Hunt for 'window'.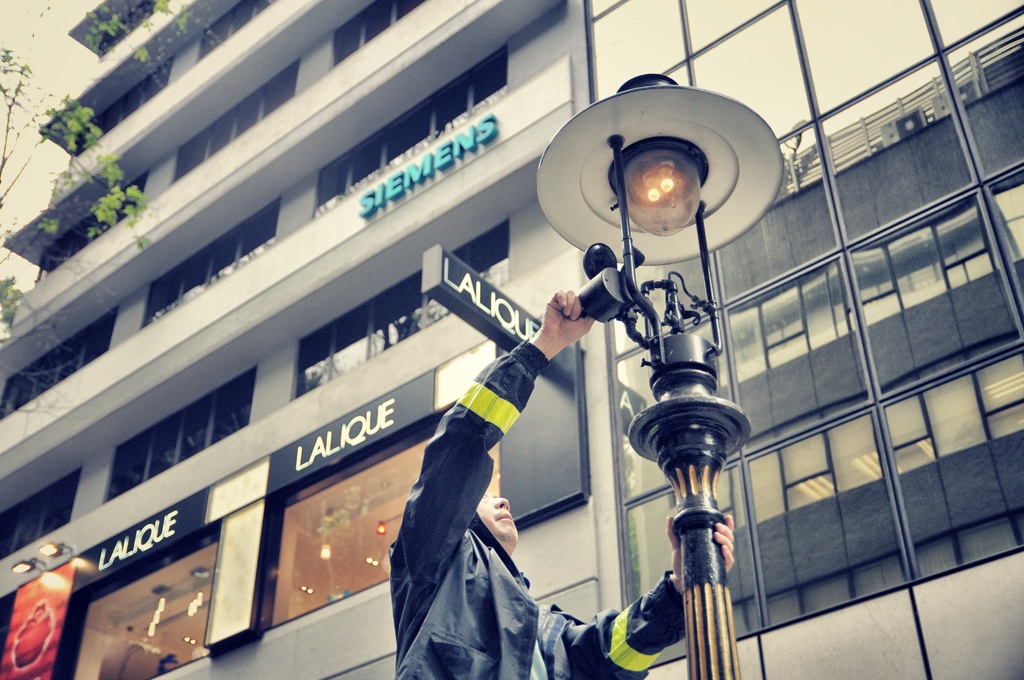
Hunted down at detection(278, 216, 513, 408).
